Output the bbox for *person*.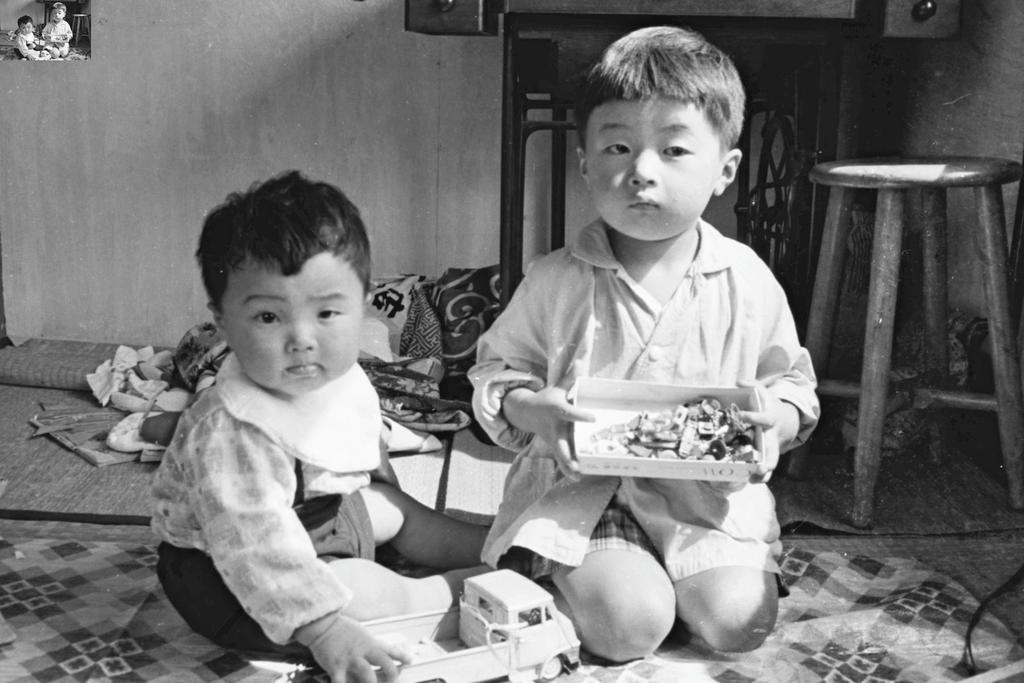
38:3:74:60.
